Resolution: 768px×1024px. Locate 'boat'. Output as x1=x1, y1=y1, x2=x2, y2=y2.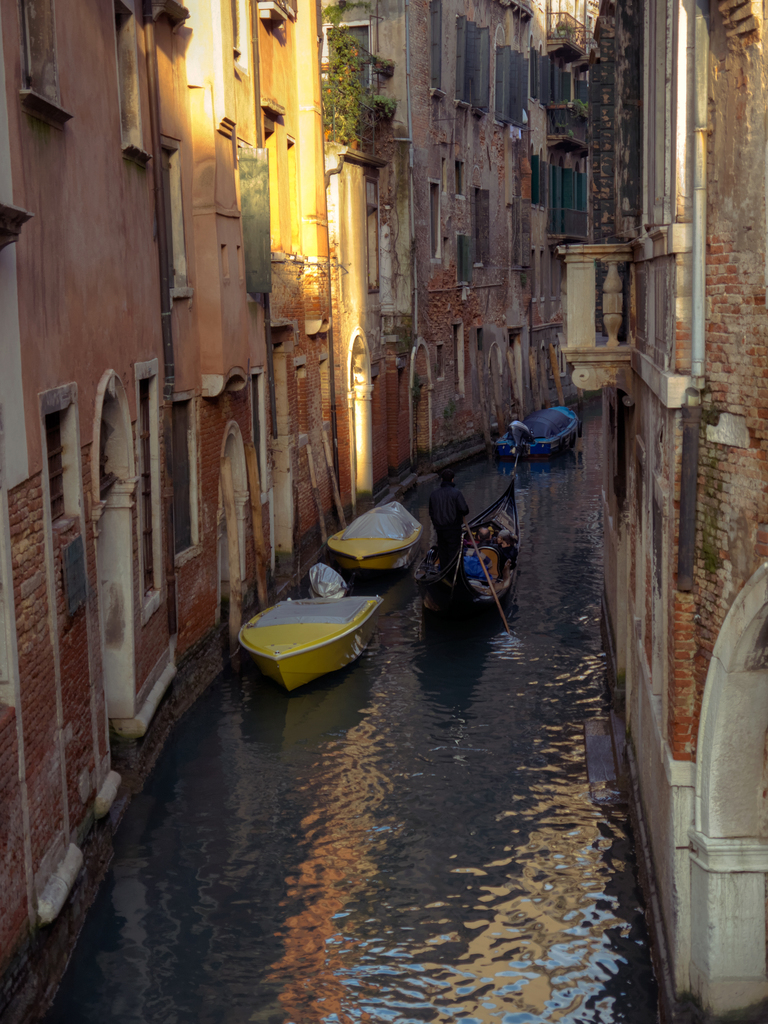
x1=220, y1=554, x2=394, y2=696.
